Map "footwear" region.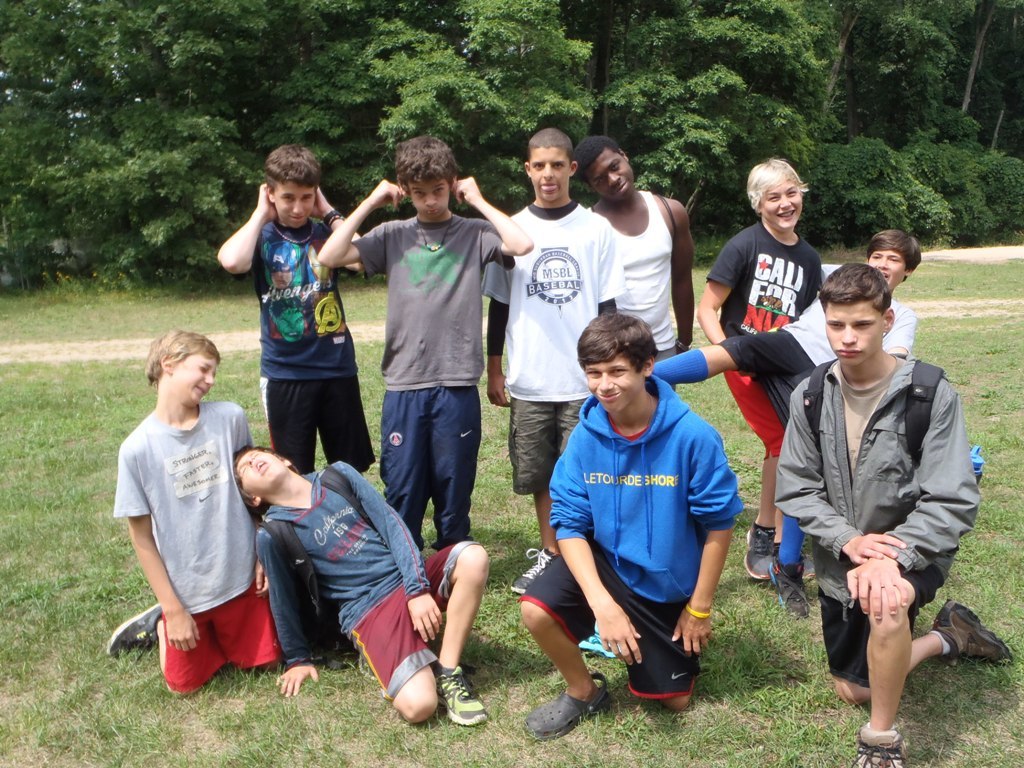
Mapped to left=579, top=620, right=621, bottom=657.
